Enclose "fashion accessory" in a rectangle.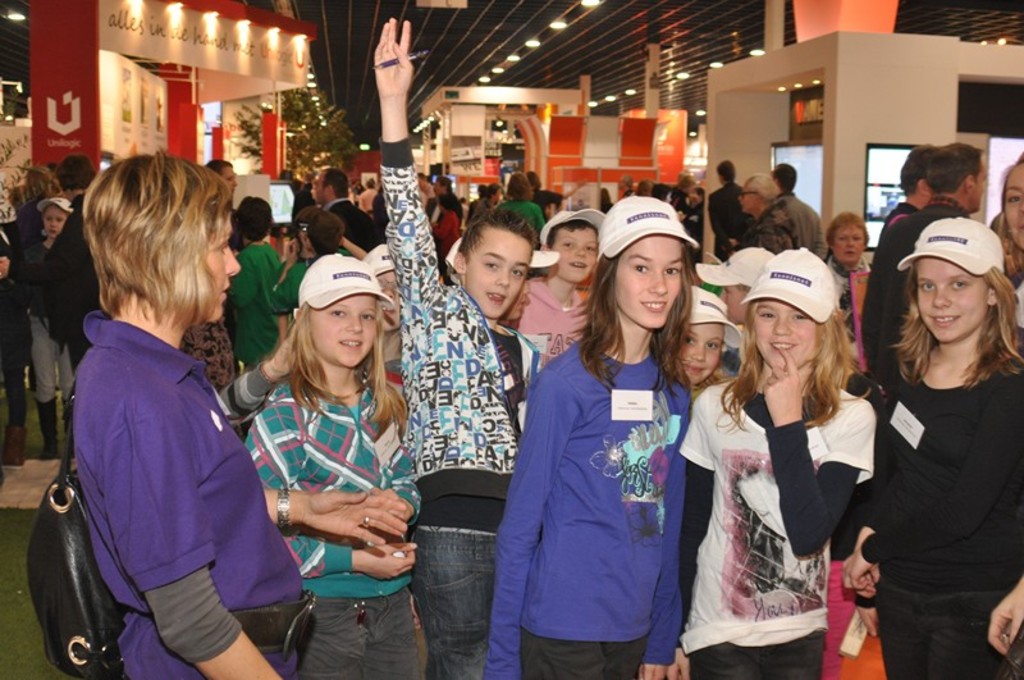
234,589,317,661.
